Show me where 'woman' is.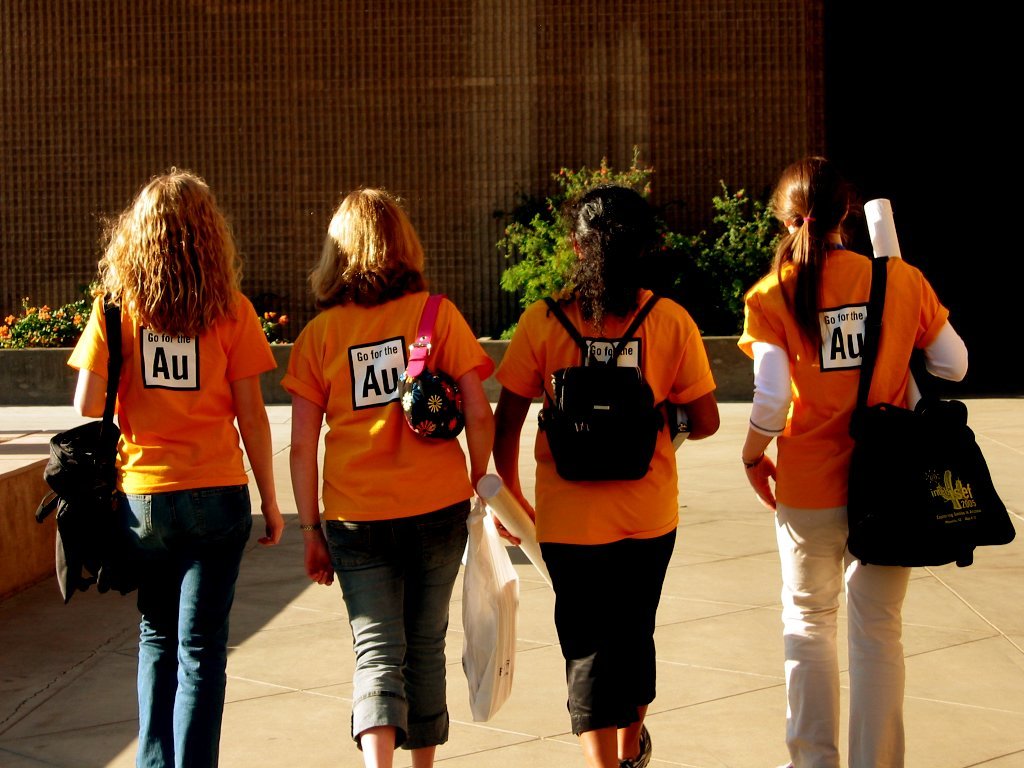
'woman' is at <bbox>269, 191, 506, 758</bbox>.
